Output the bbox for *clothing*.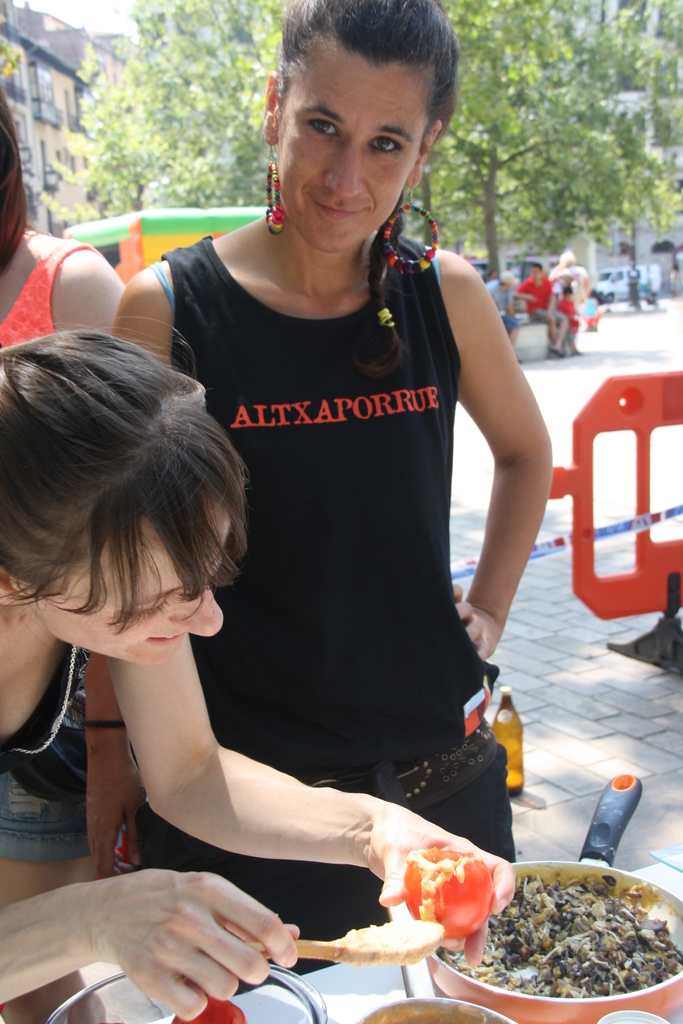
box=[94, 175, 532, 980].
